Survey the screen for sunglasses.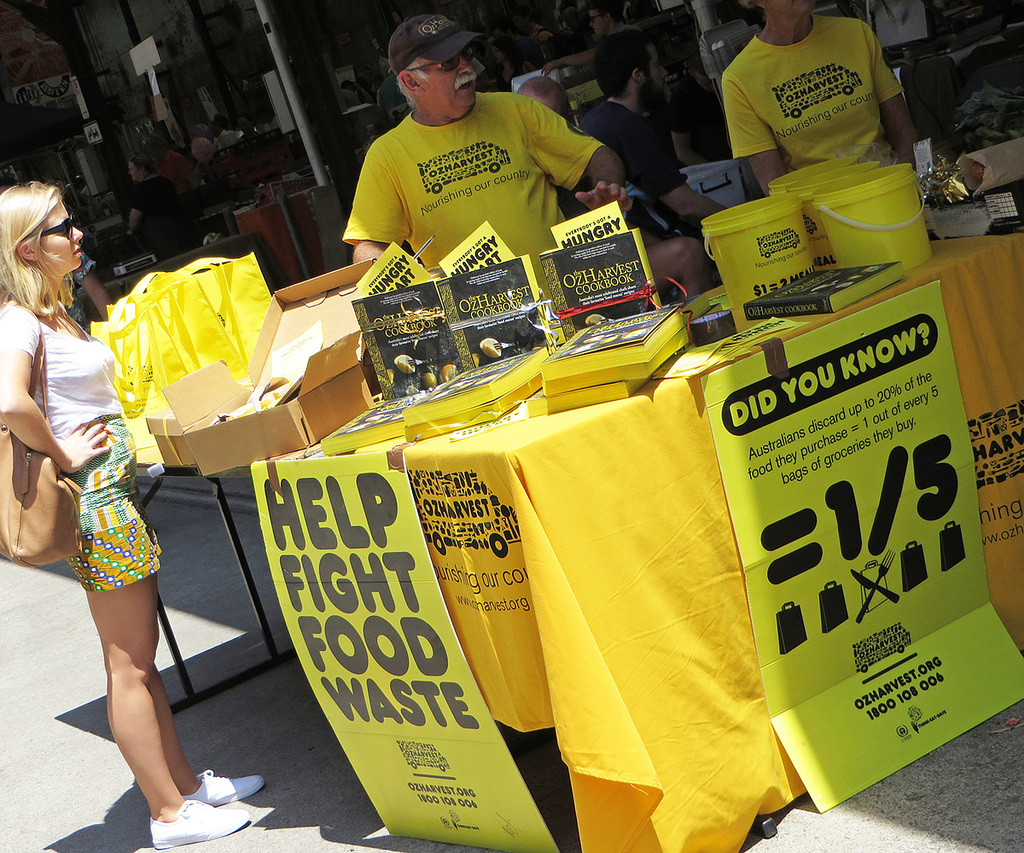
Survey found: rect(41, 218, 73, 242).
